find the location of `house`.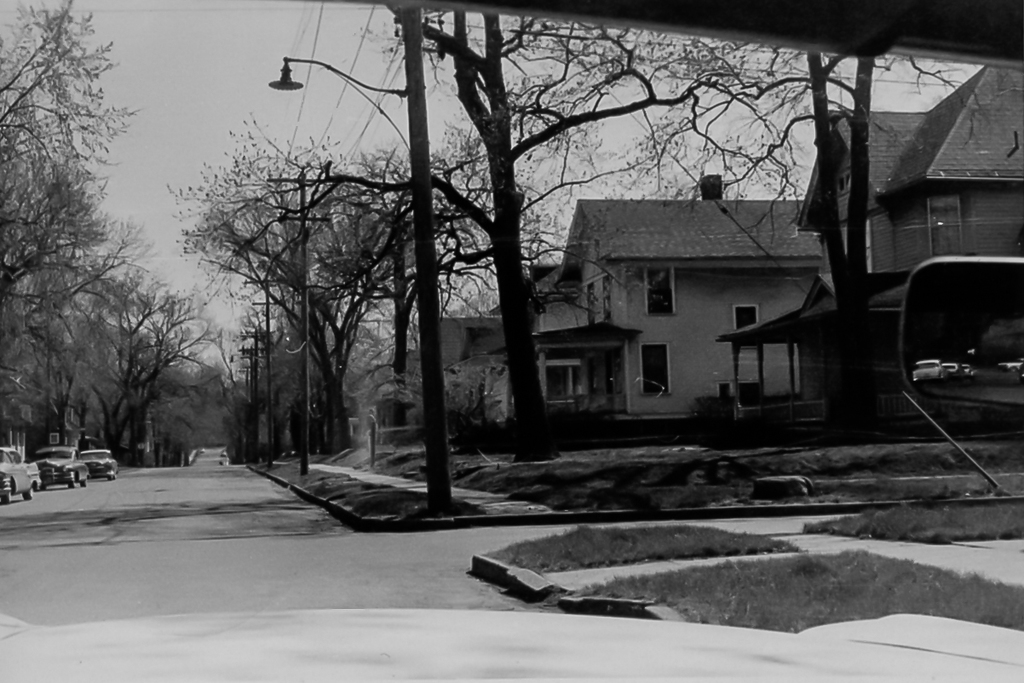
Location: 487:200:843:456.
